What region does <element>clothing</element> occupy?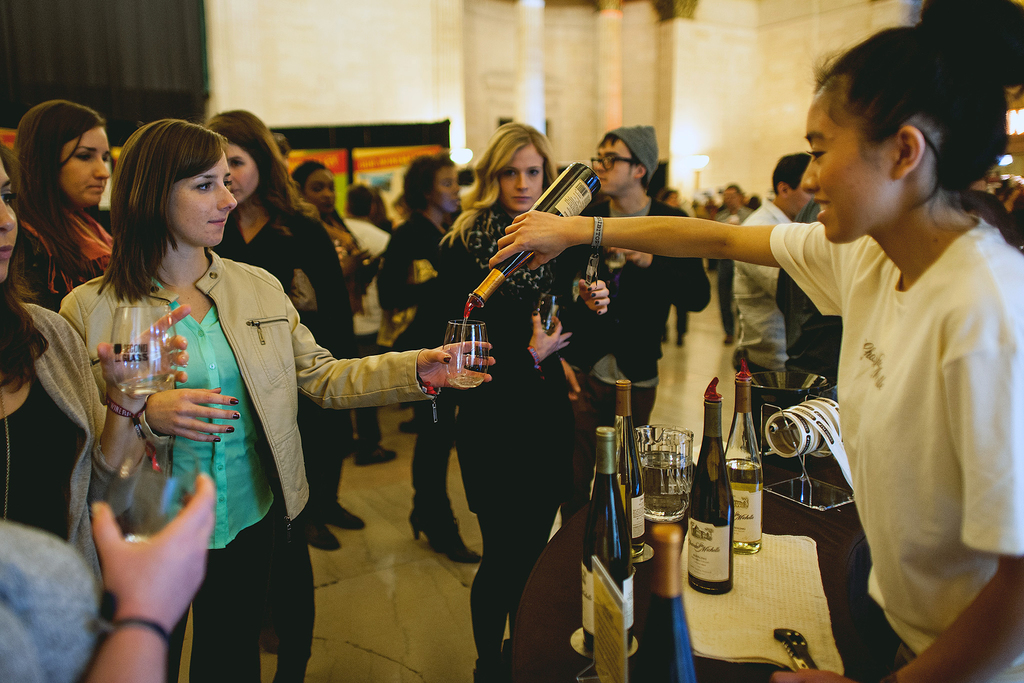
BBox(724, 193, 792, 447).
